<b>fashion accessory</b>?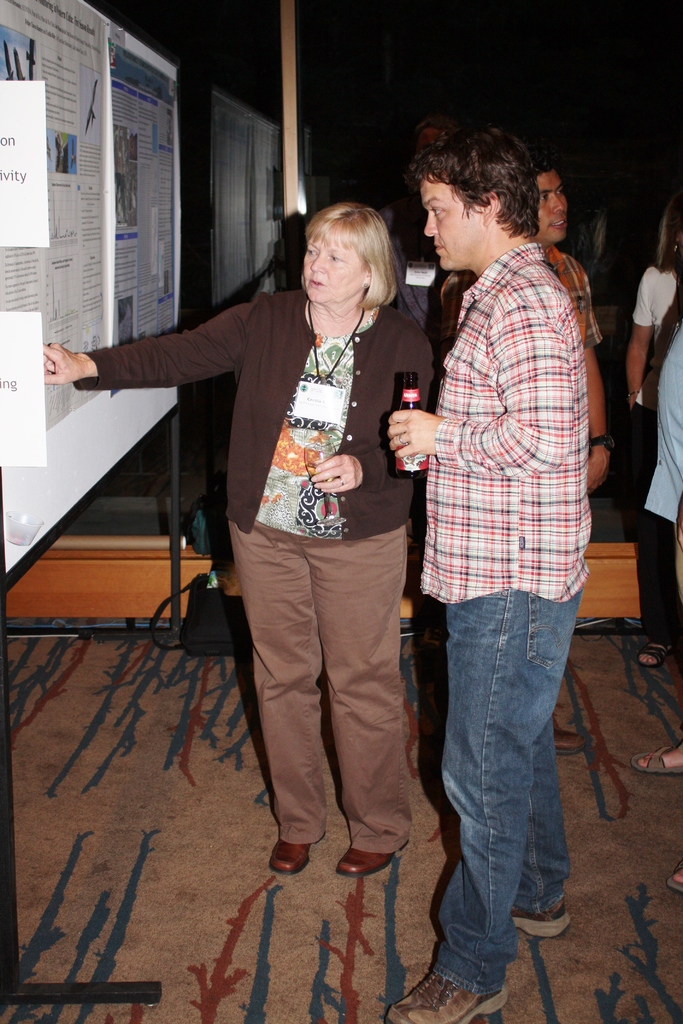
bbox=(630, 736, 682, 776)
